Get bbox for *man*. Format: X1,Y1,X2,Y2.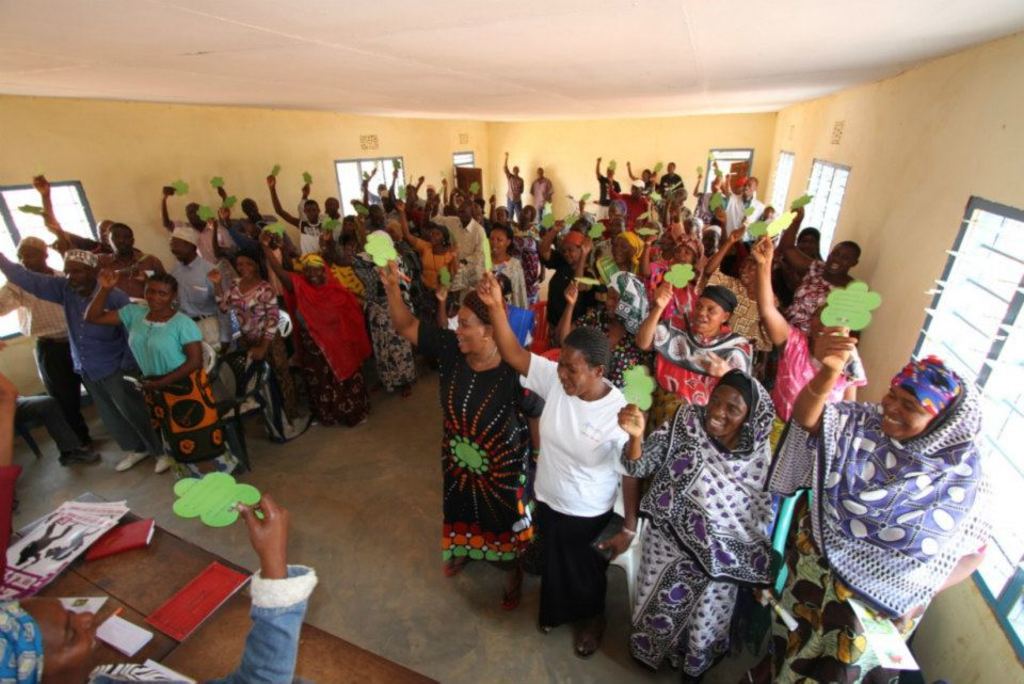
529,166,554,218.
